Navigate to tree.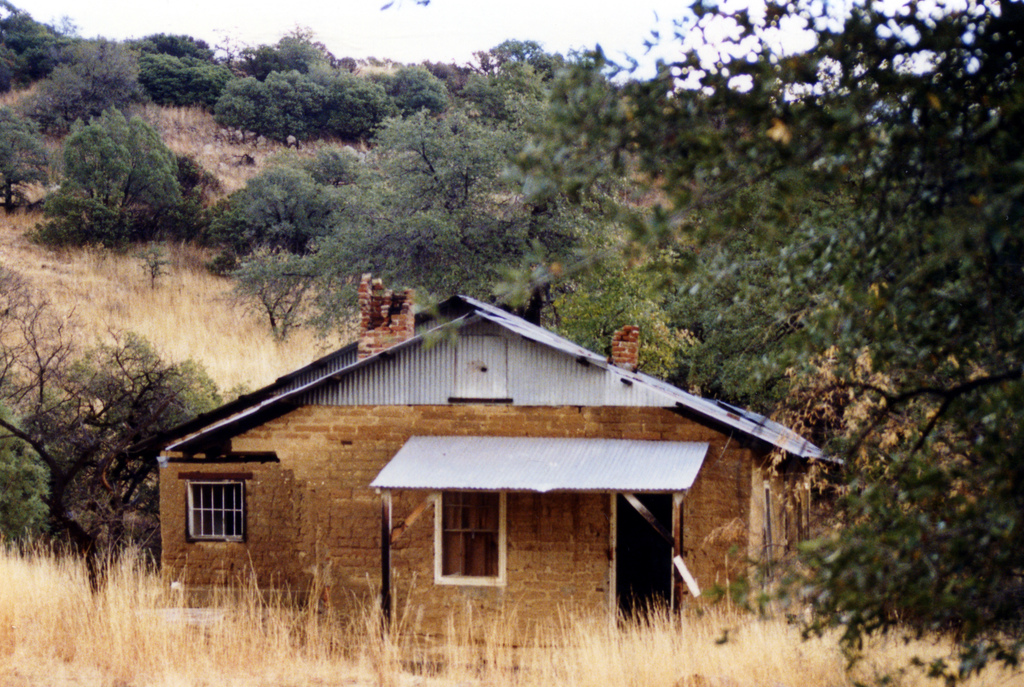
Navigation target: BBox(0, 300, 222, 571).
